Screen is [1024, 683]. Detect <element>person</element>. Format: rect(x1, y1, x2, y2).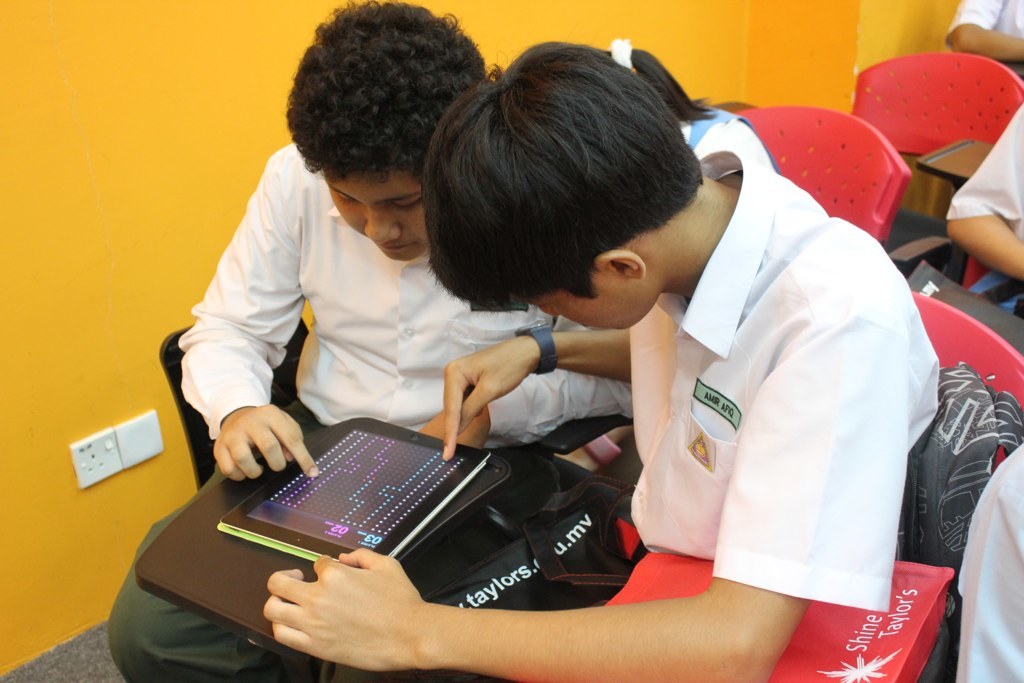
rect(91, 0, 744, 682).
